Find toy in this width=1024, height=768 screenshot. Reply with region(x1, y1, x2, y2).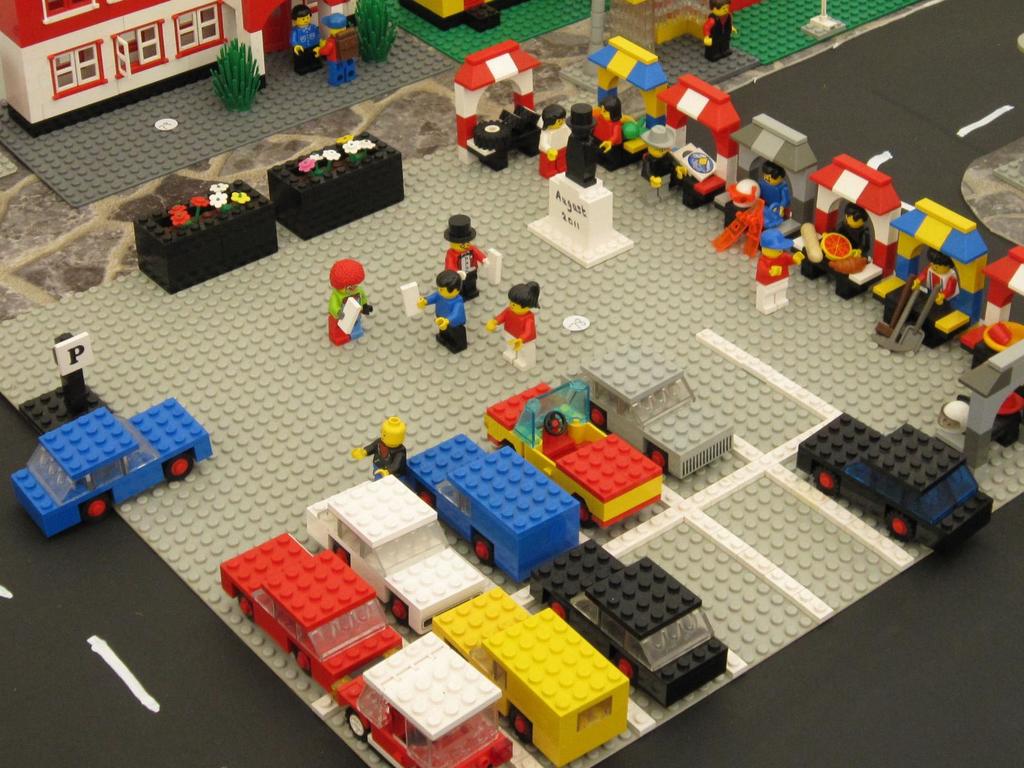
region(556, 356, 746, 476).
